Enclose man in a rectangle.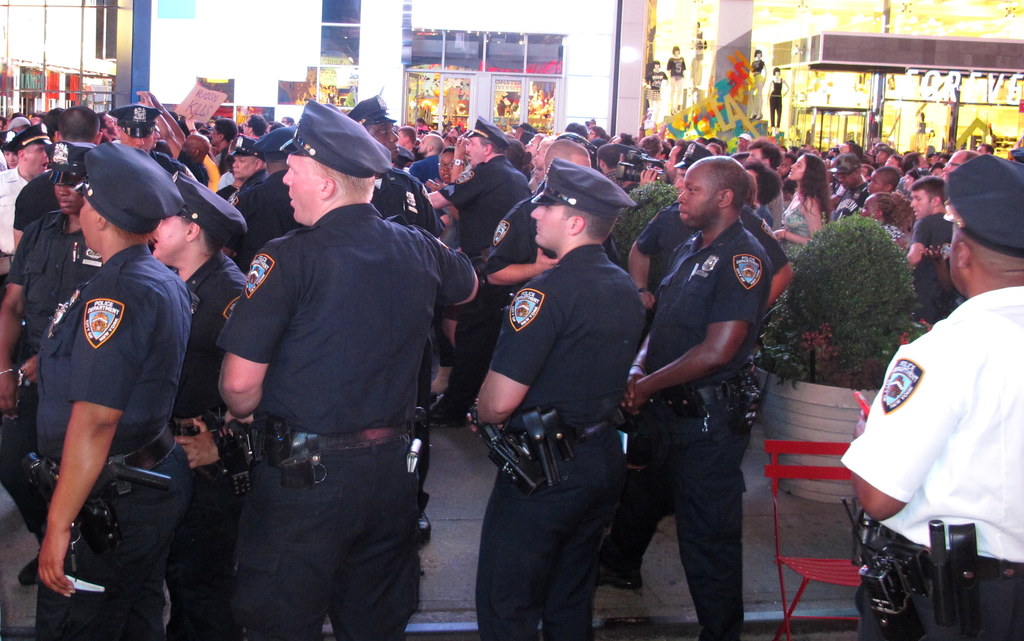
rect(408, 125, 445, 174).
